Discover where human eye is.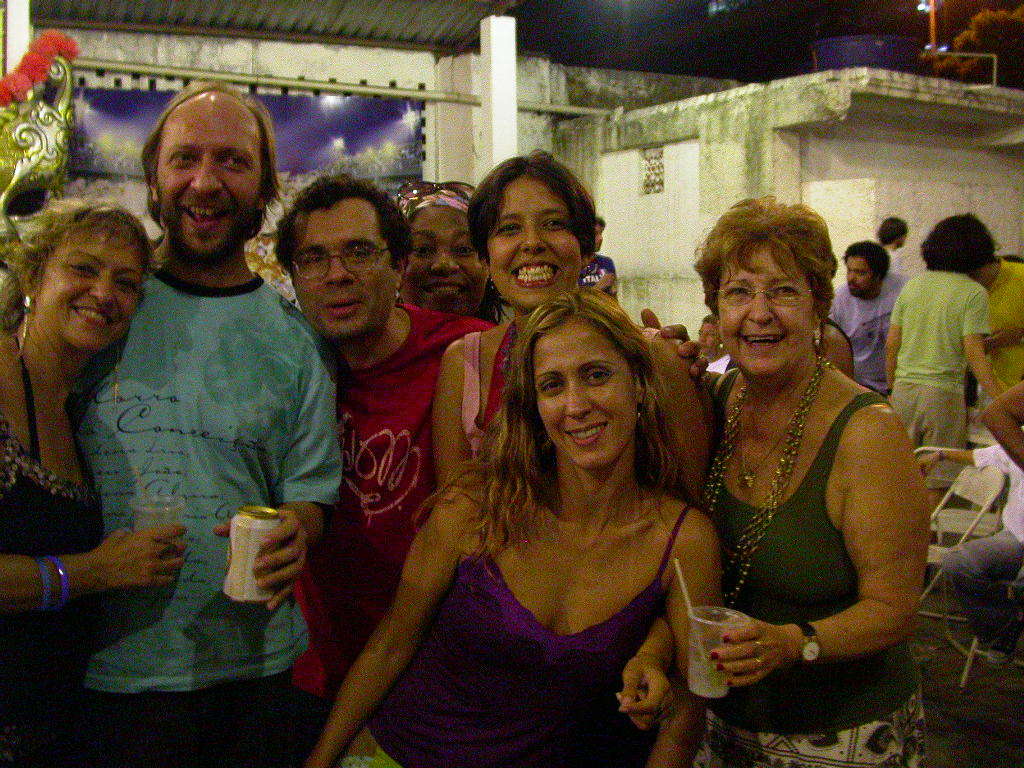
Discovered at Rect(410, 242, 432, 259).
